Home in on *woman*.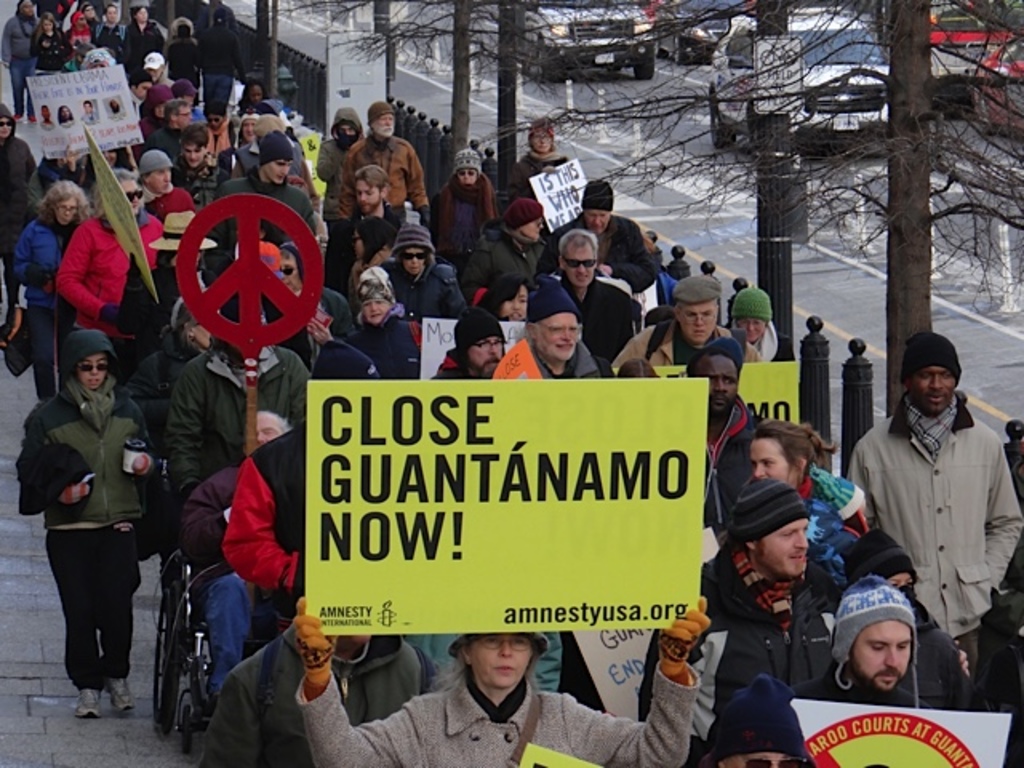
Homed in at <box>294,587,725,766</box>.
